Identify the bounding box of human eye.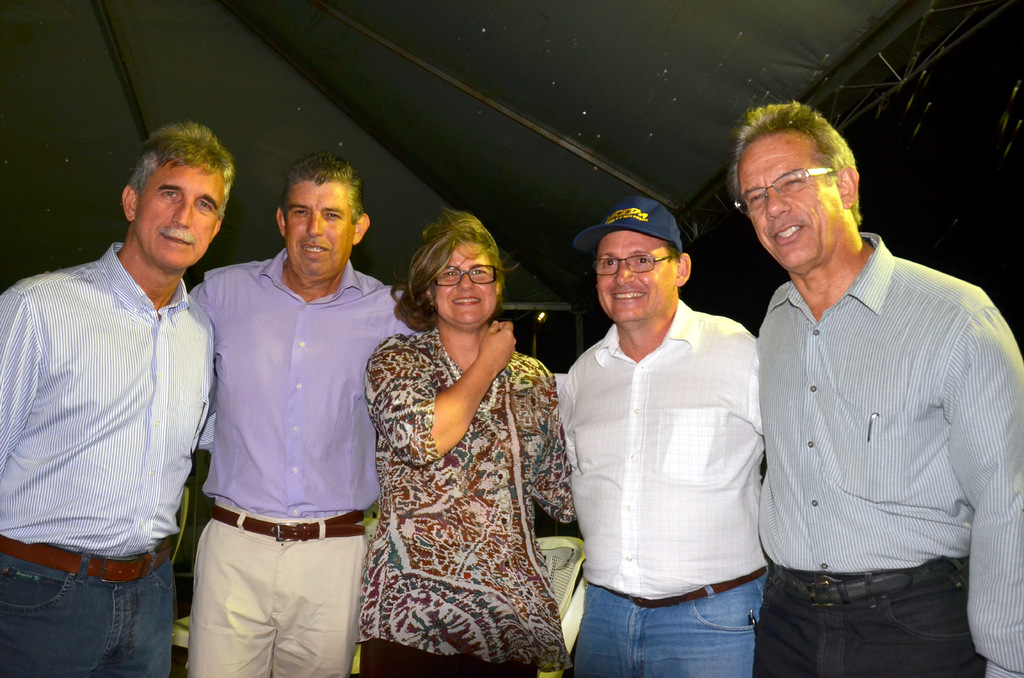
[x1=777, y1=175, x2=803, y2=192].
